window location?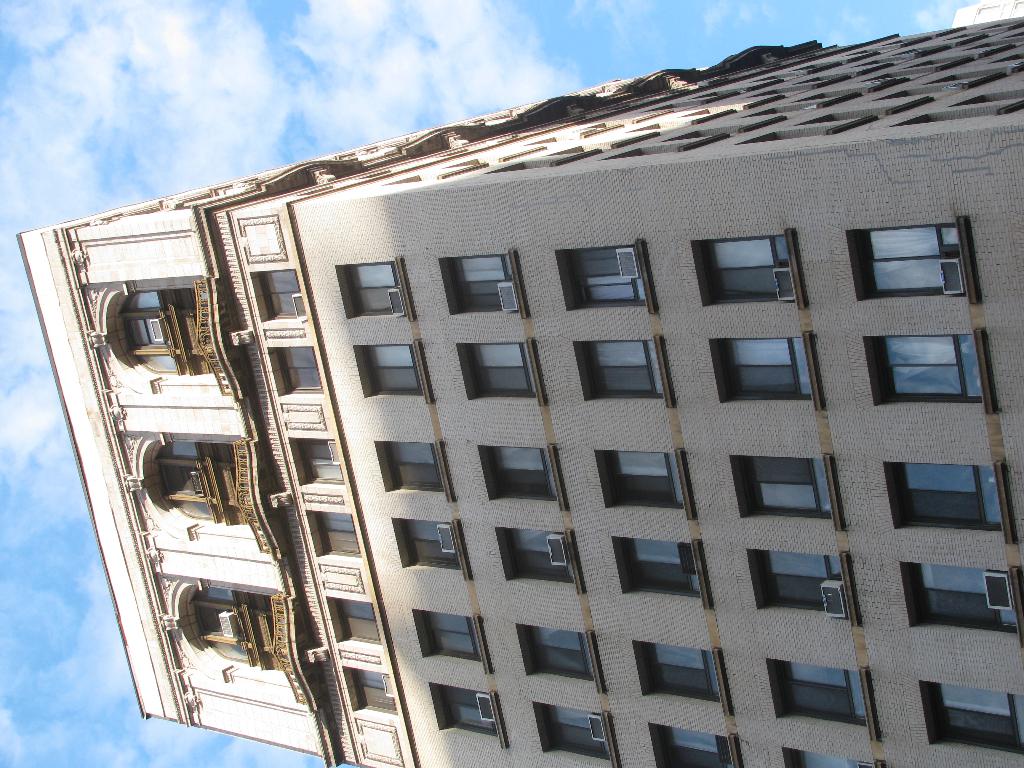
rect(335, 254, 418, 321)
